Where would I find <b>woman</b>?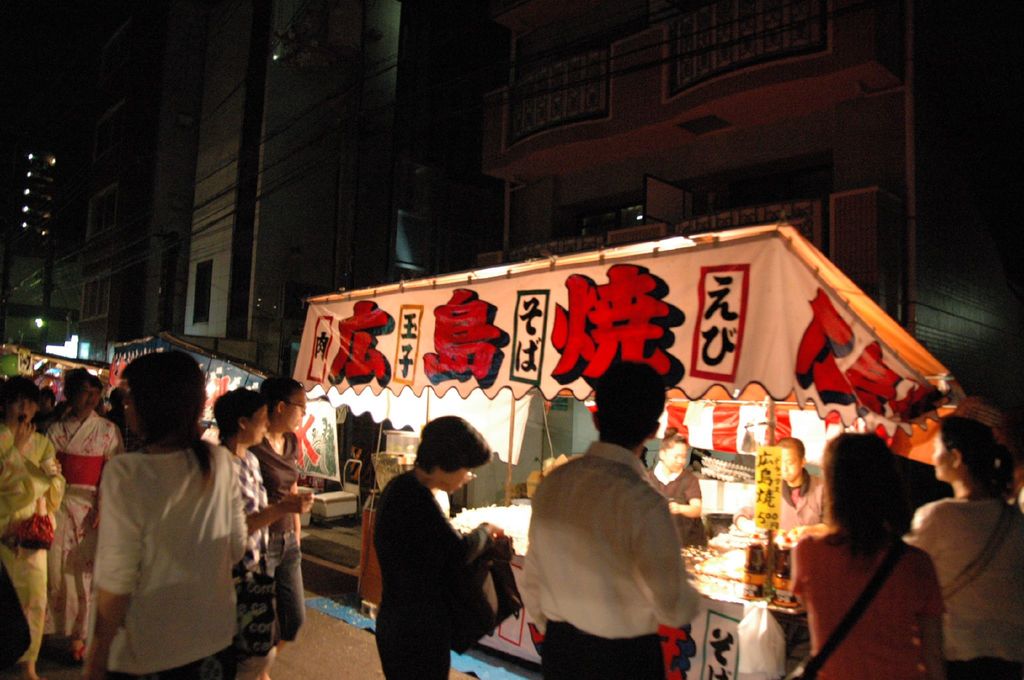
At pyautogui.locateOnScreen(905, 414, 1023, 679).
